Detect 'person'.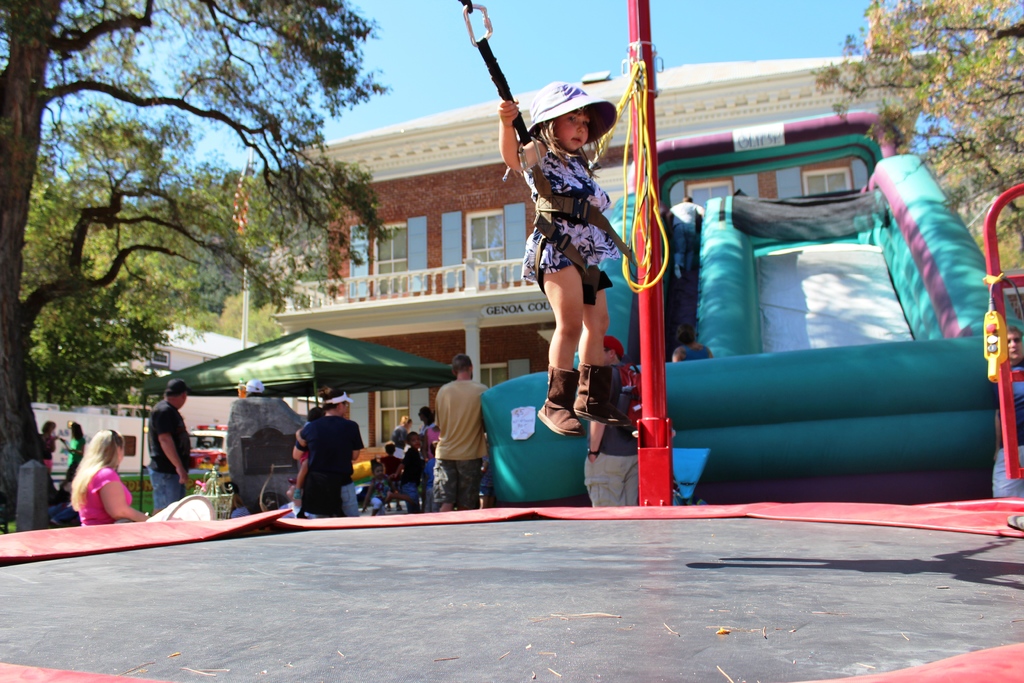
Detected at box=[670, 318, 717, 364].
